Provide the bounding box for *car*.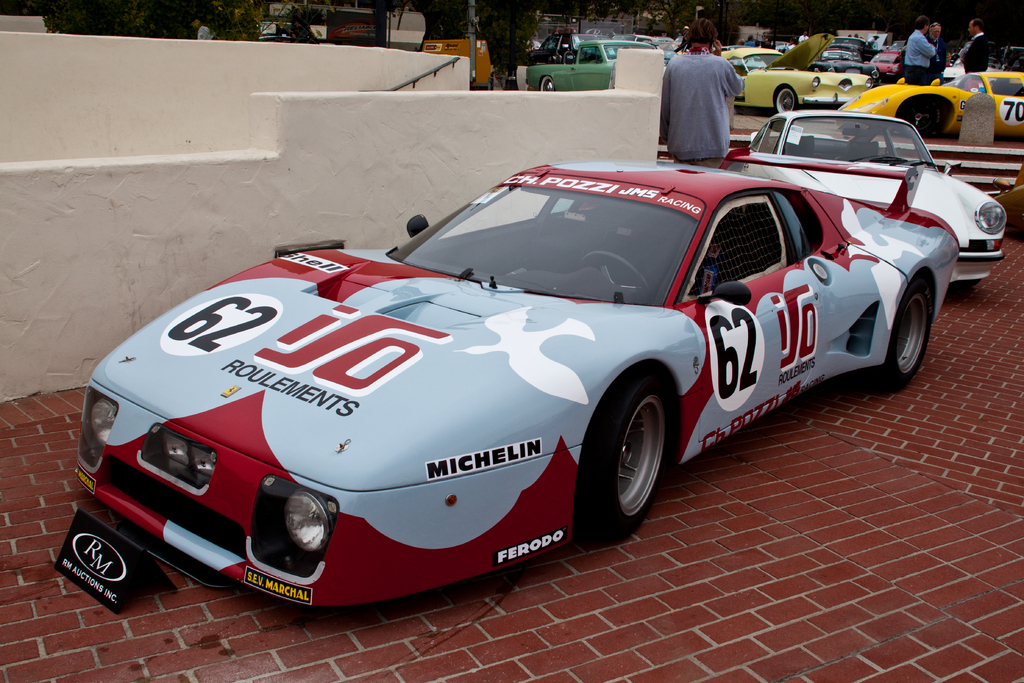
[514, 34, 660, 91].
